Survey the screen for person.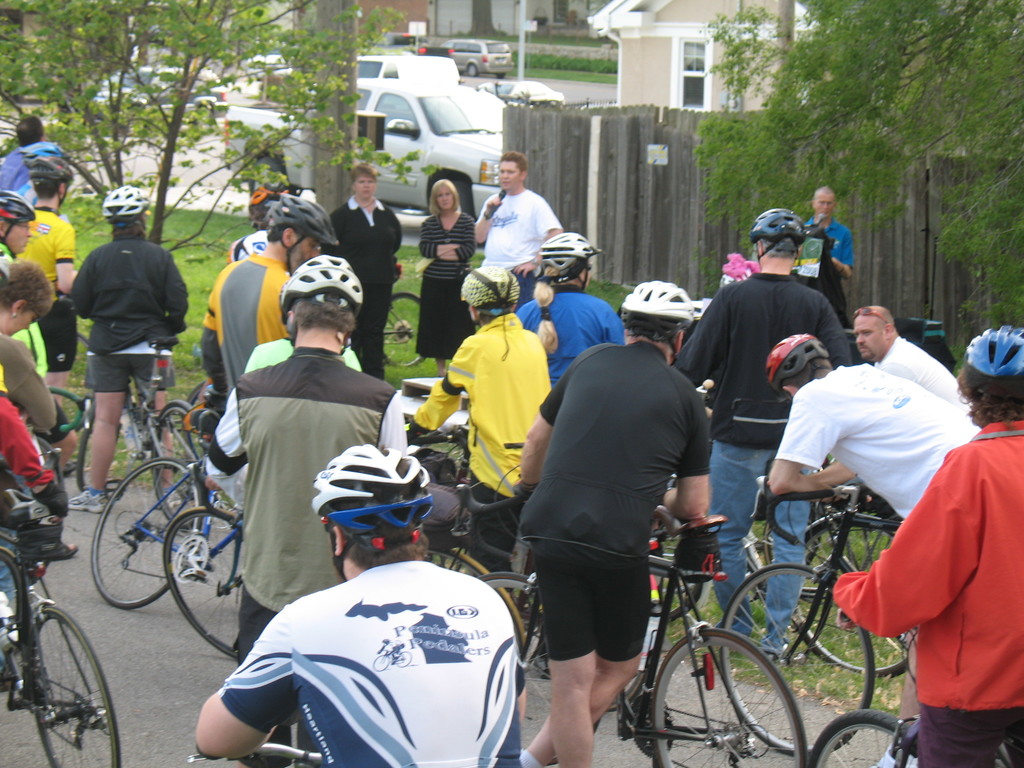
Survey found: [416, 176, 474, 380].
